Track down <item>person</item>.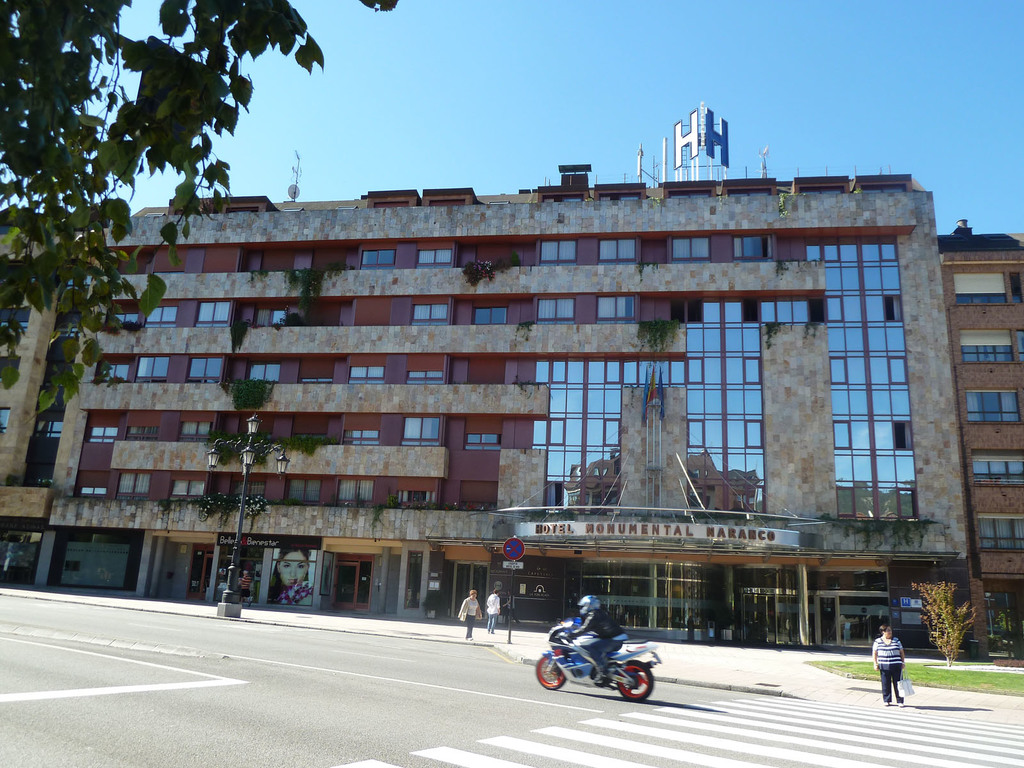
Tracked to bbox(239, 568, 252, 605).
